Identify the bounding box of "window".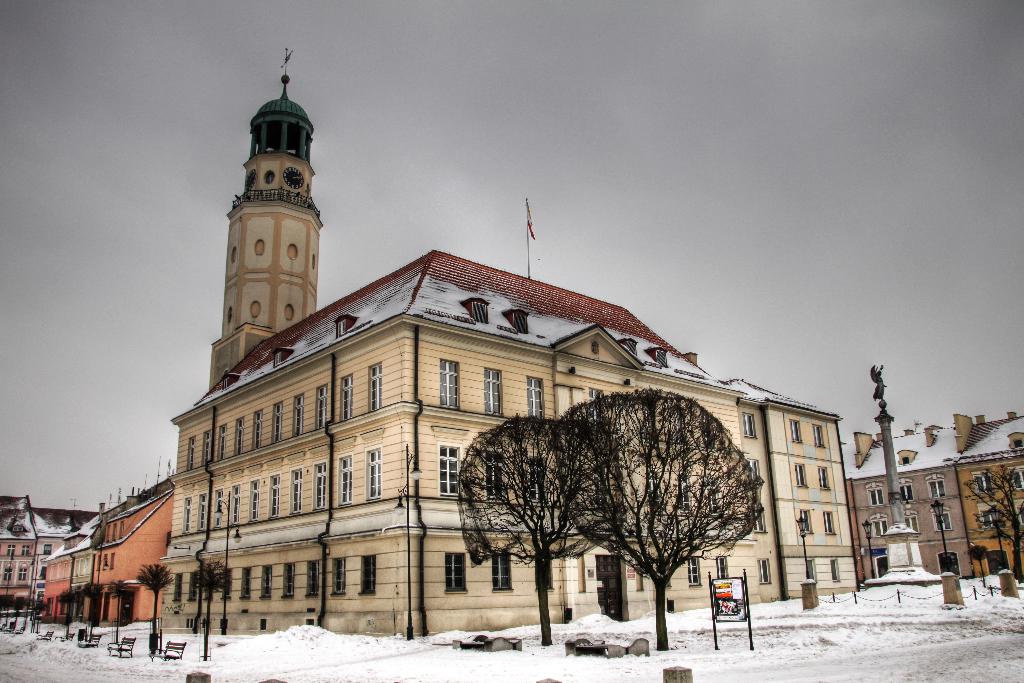
bbox=(875, 513, 885, 530).
